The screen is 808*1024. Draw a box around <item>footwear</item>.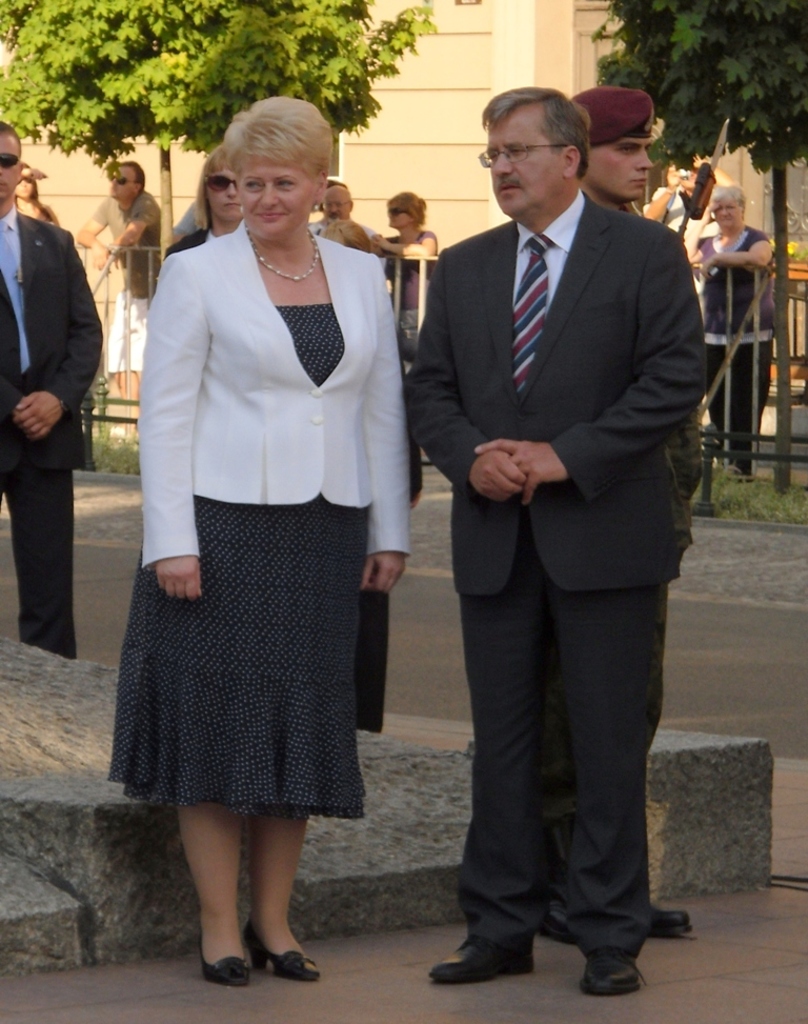
detection(643, 902, 693, 941).
